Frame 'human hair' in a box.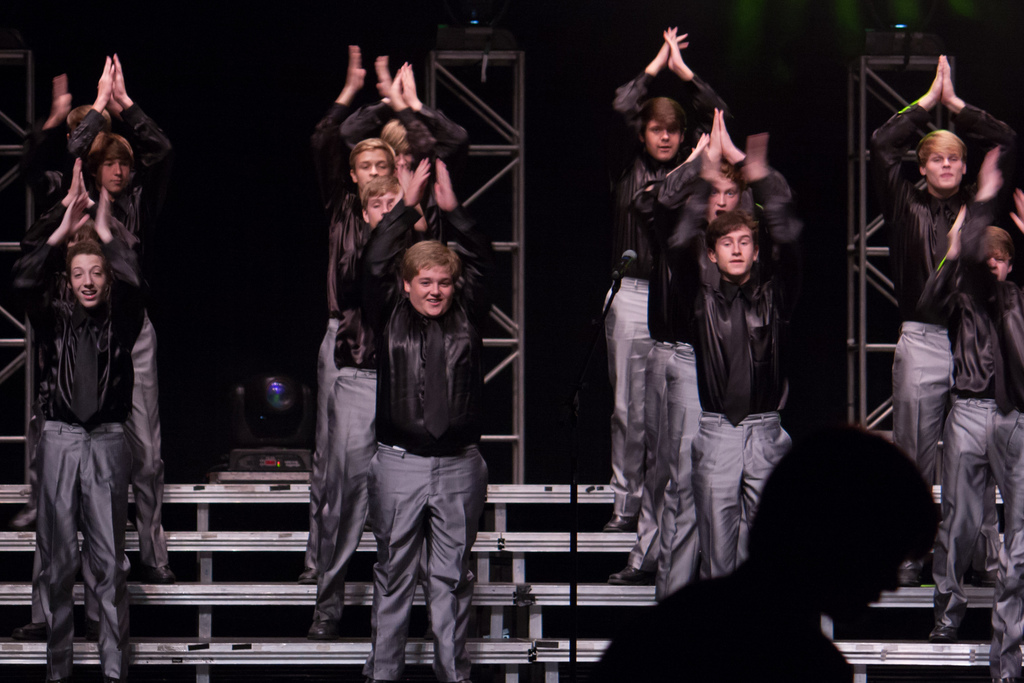
[left=359, top=173, right=406, bottom=211].
